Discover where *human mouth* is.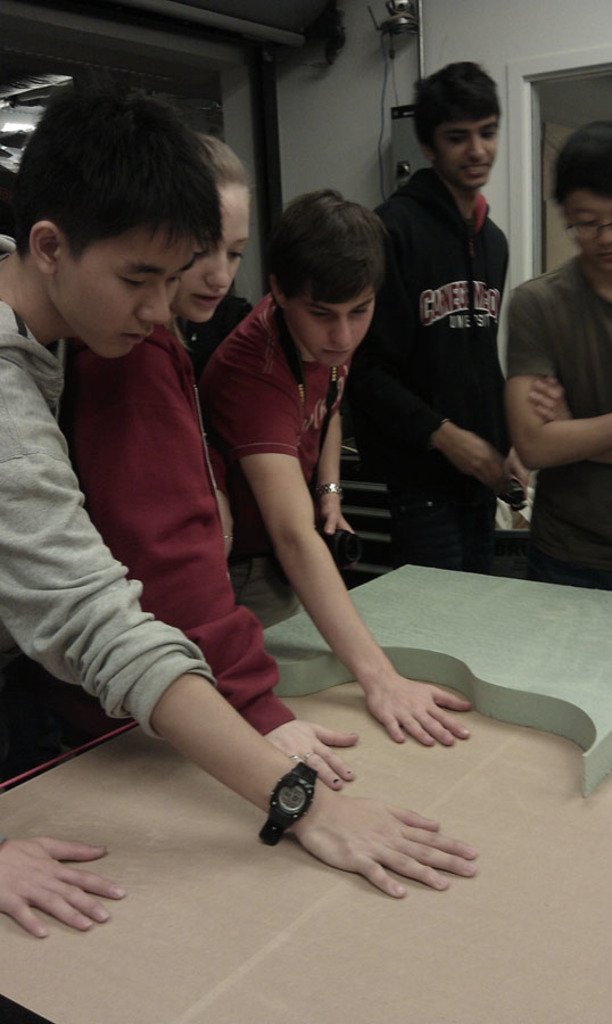
Discovered at <box>115,323,160,348</box>.
